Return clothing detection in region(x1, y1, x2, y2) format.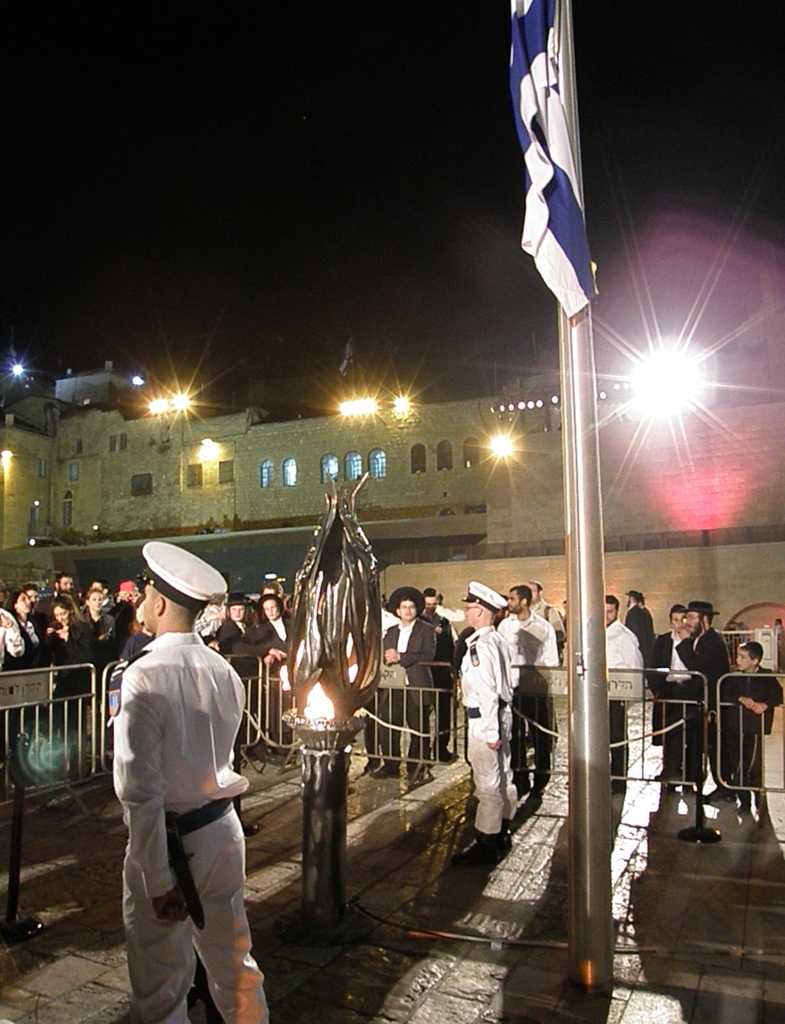
region(357, 600, 399, 751).
